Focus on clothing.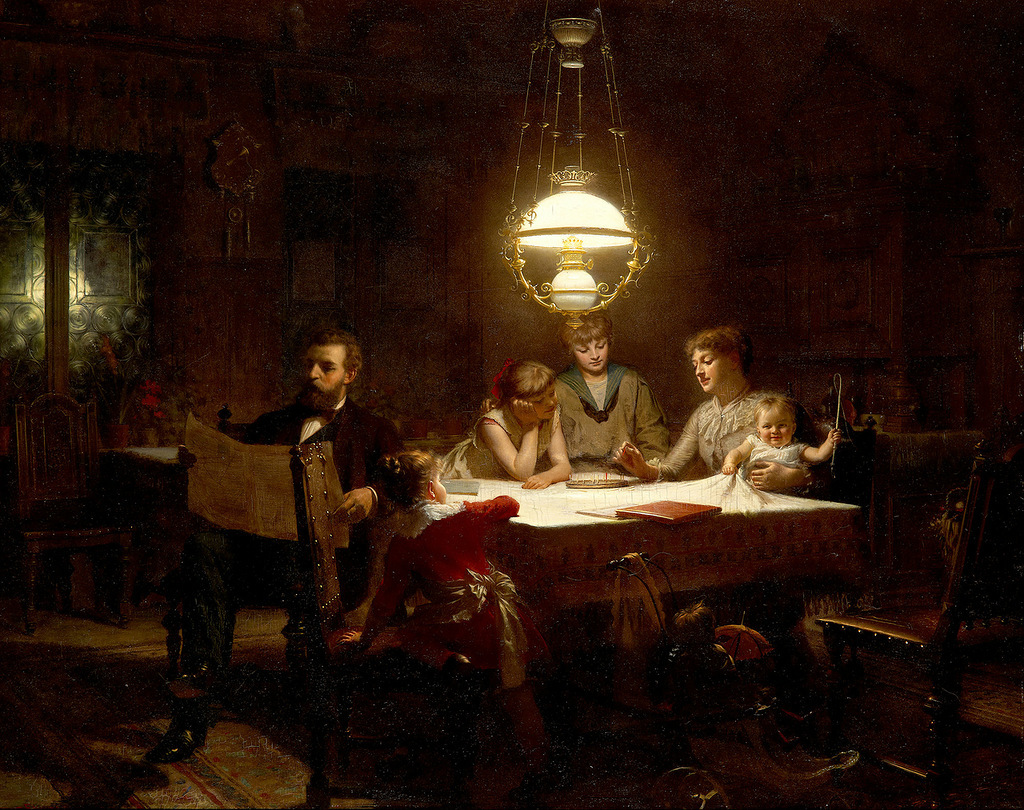
Focused at {"x1": 438, "y1": 402, "x2": 564, "y2": 480}.
